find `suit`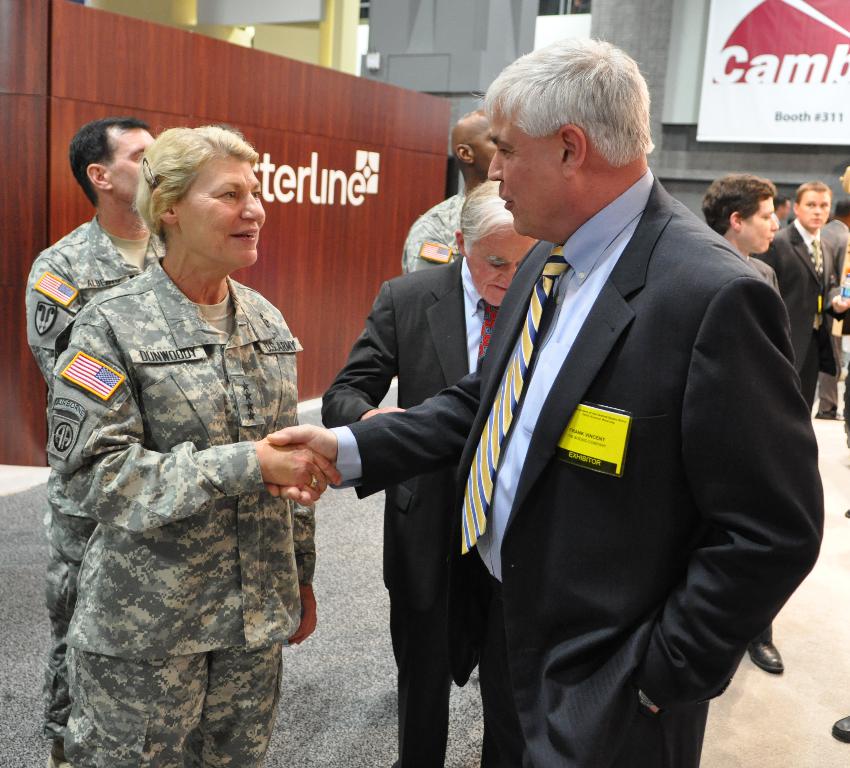
left=746, top=257, right=779, bottom=647
